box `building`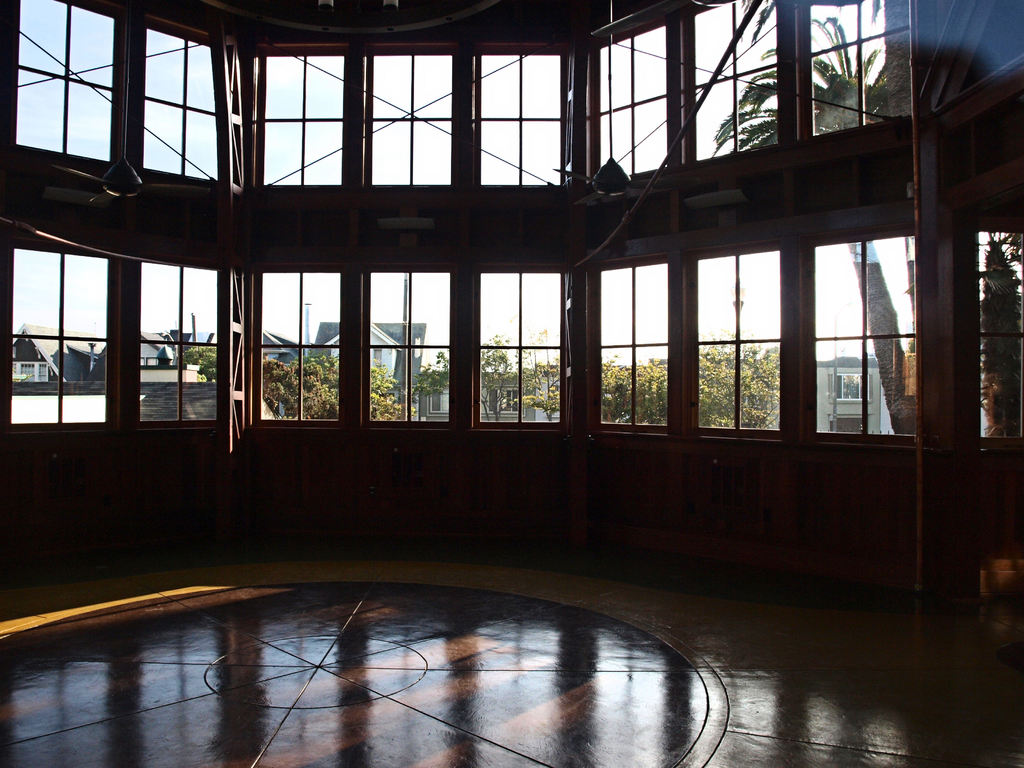
<region>0, 0, 1023, 765</region>
